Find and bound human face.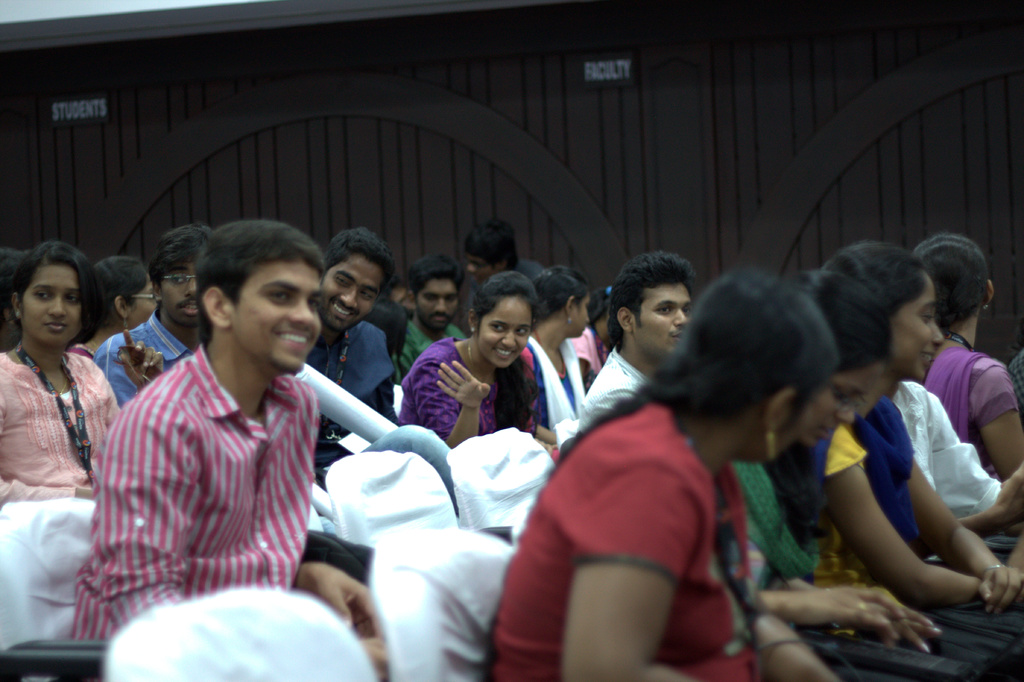
Bound: <bbox>129, 277, 158, 326</bbox>.
